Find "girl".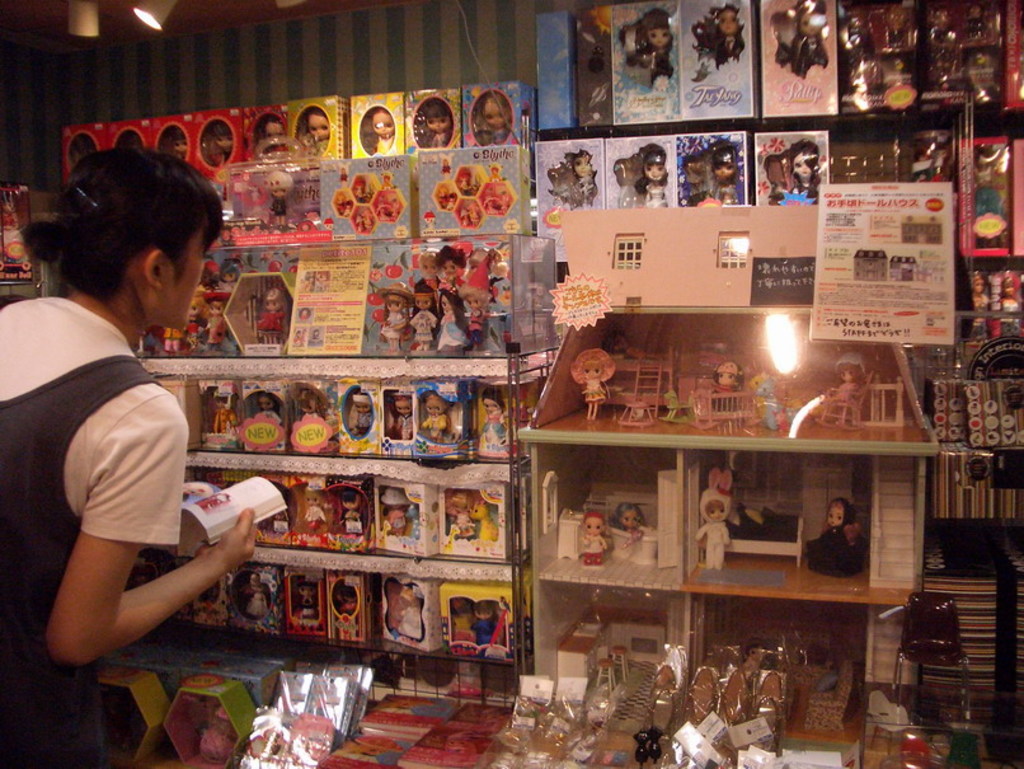
BBox(610, 505, 648, 531).
